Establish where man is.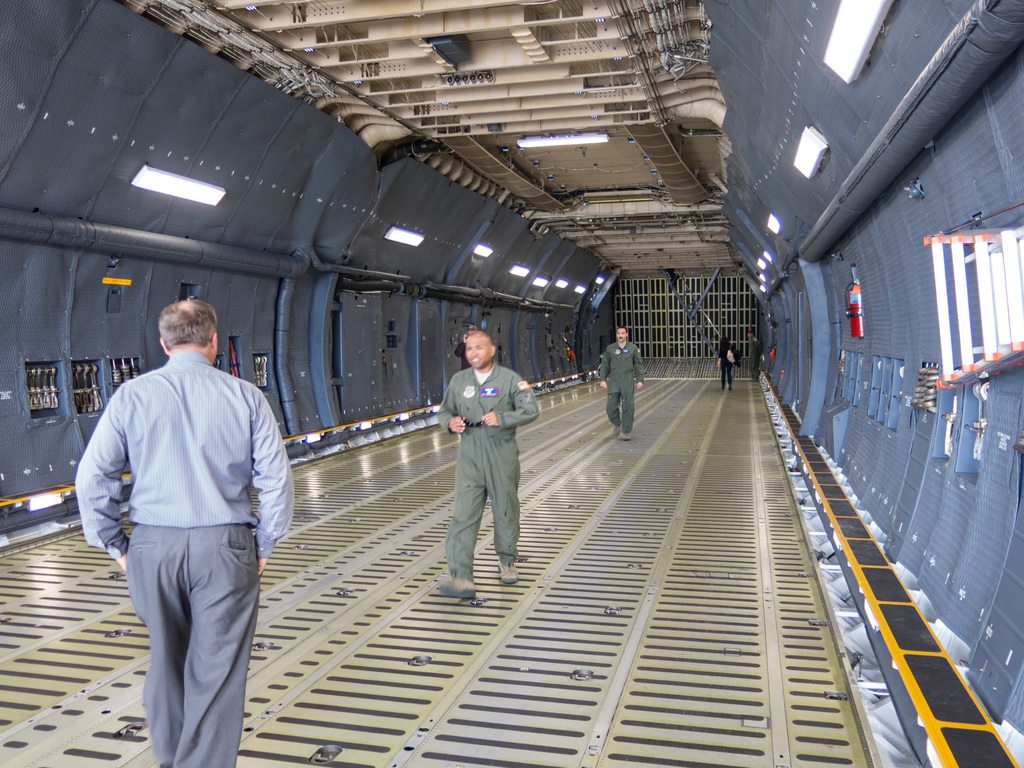
Established at box(68, 298, 308, 767).
